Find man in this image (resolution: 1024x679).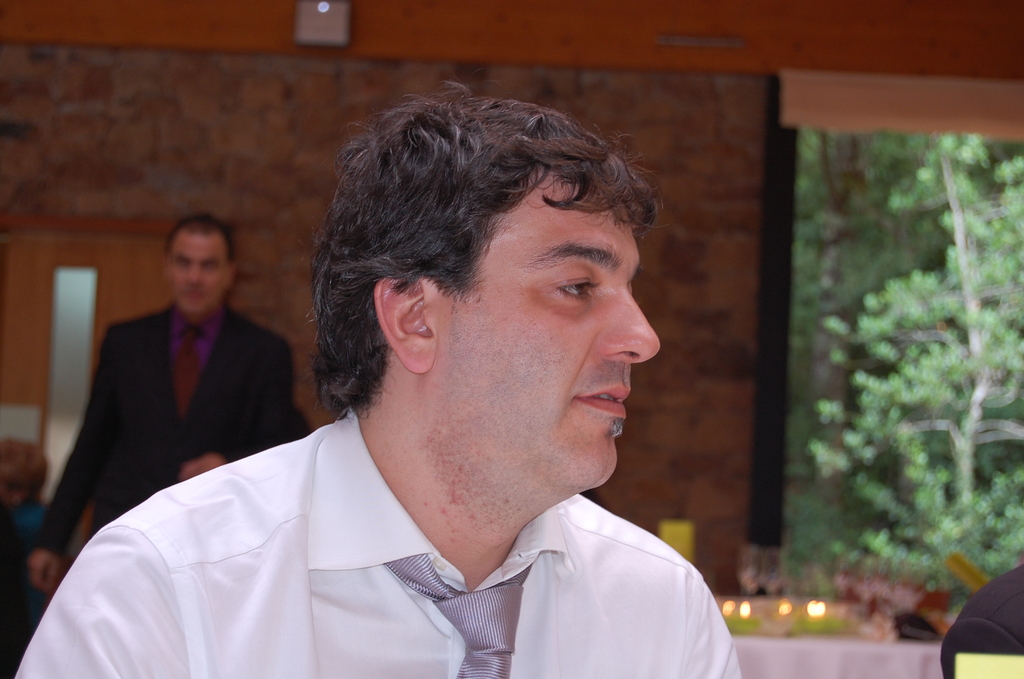
(68,101,783,667).
